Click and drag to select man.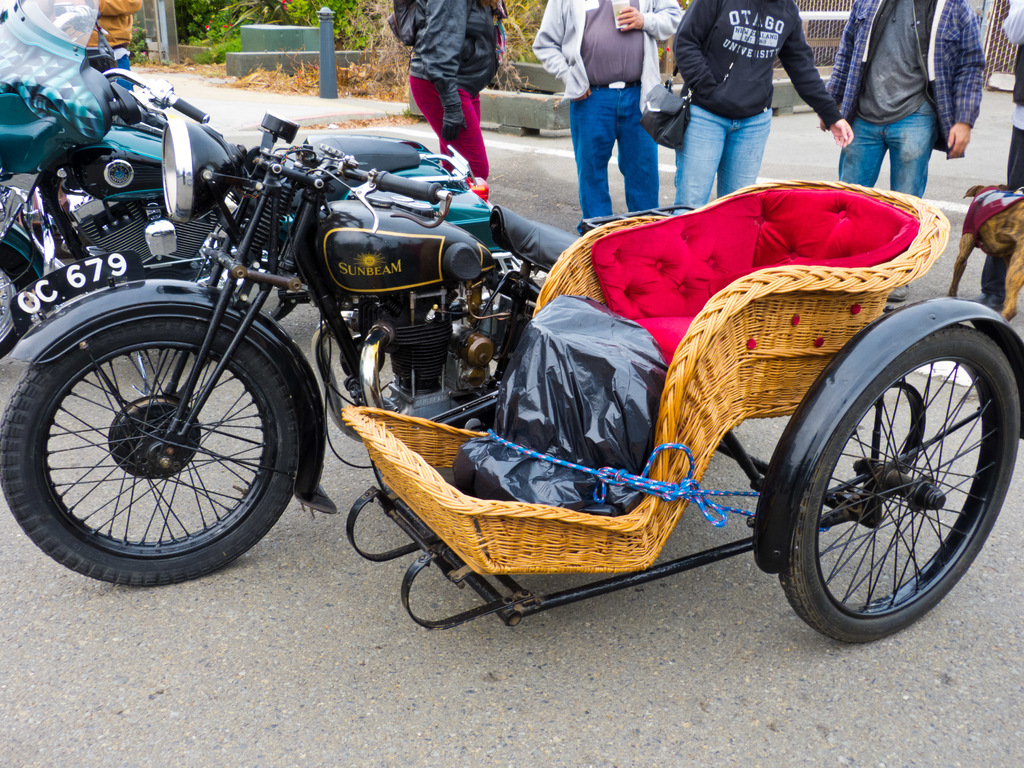
Selection: {"x1": 534, "y1": 0, "x2": 698, "y2": 220}.
